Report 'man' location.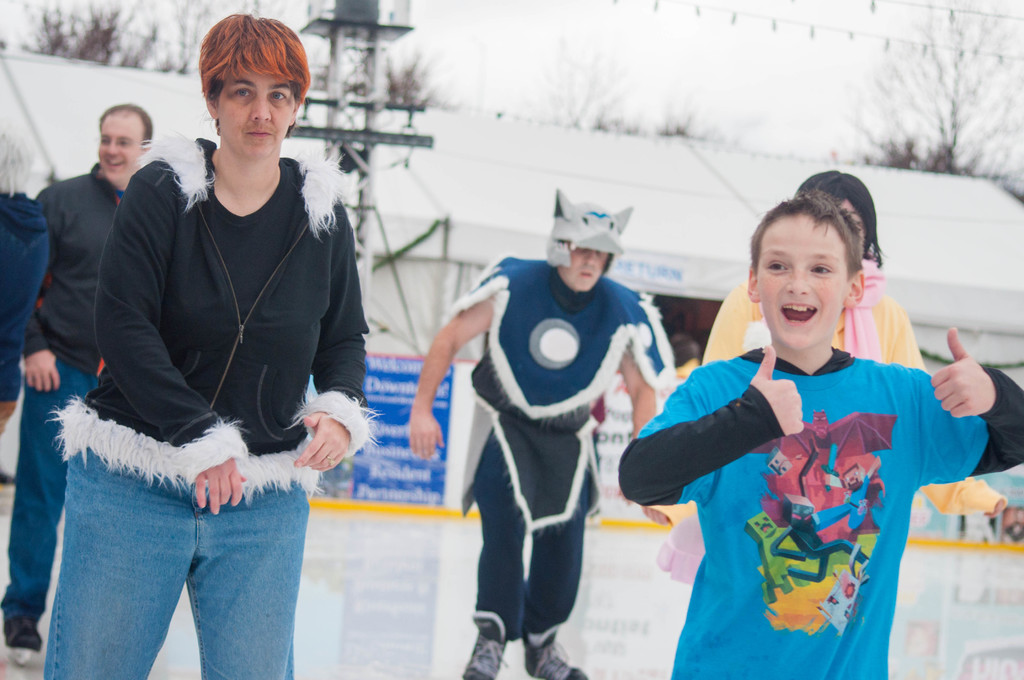
Report: 0,102,152,660.
